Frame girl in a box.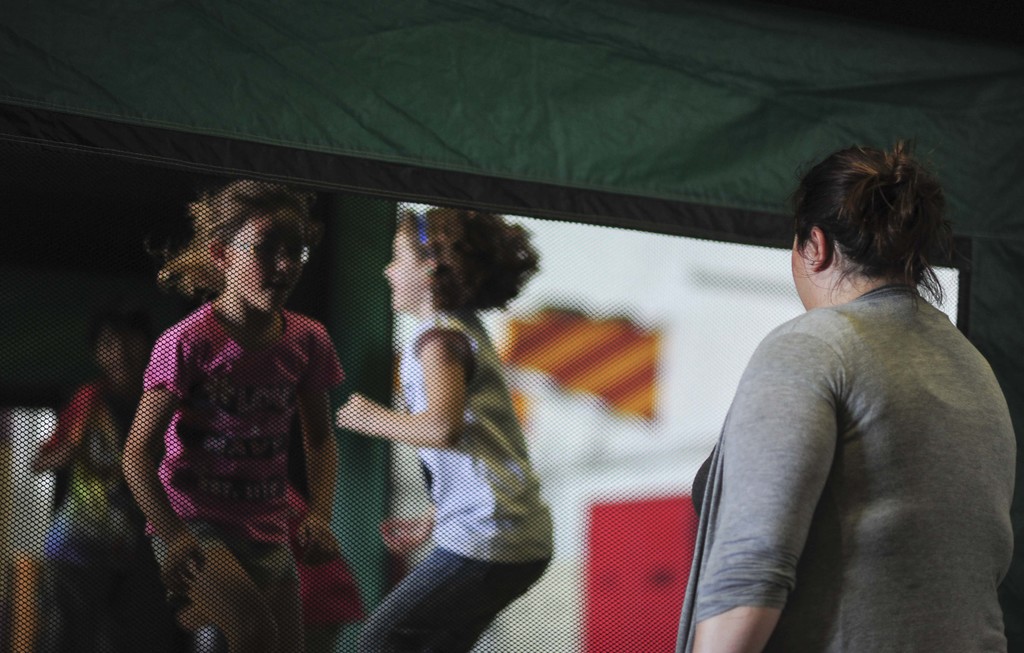
BBox(336, 201, 552, 652).
